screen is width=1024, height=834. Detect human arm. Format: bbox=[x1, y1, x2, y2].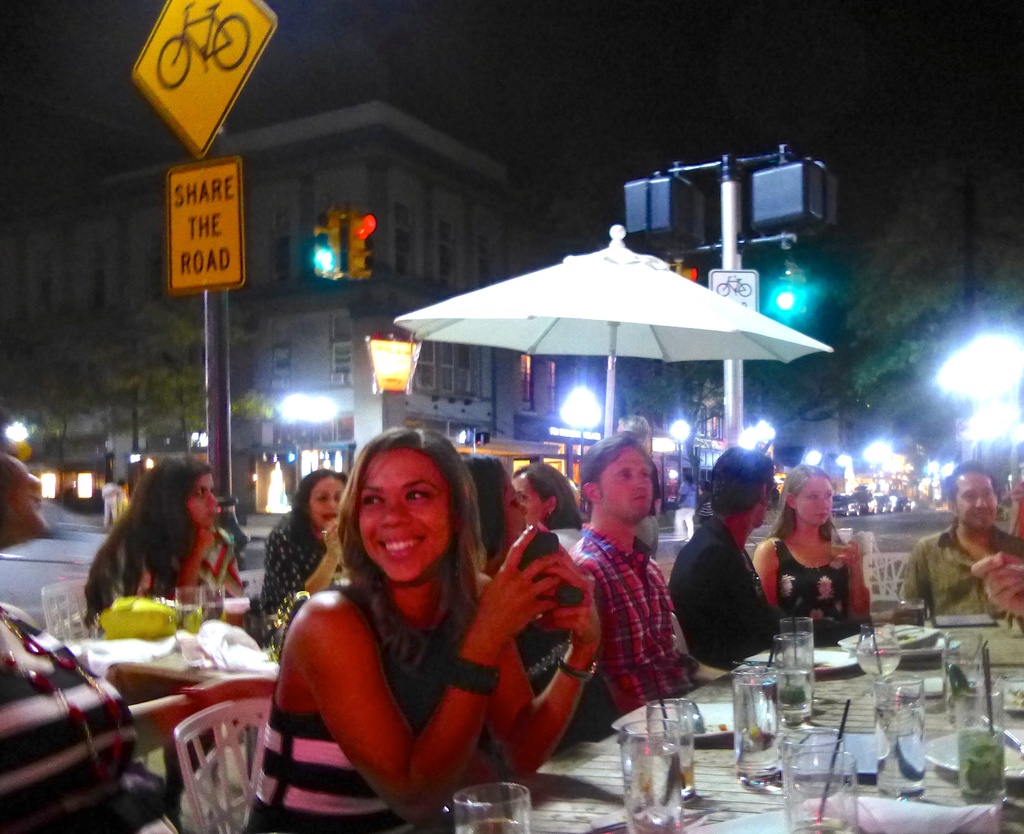
bbox=[348, 569, 555, 796].
